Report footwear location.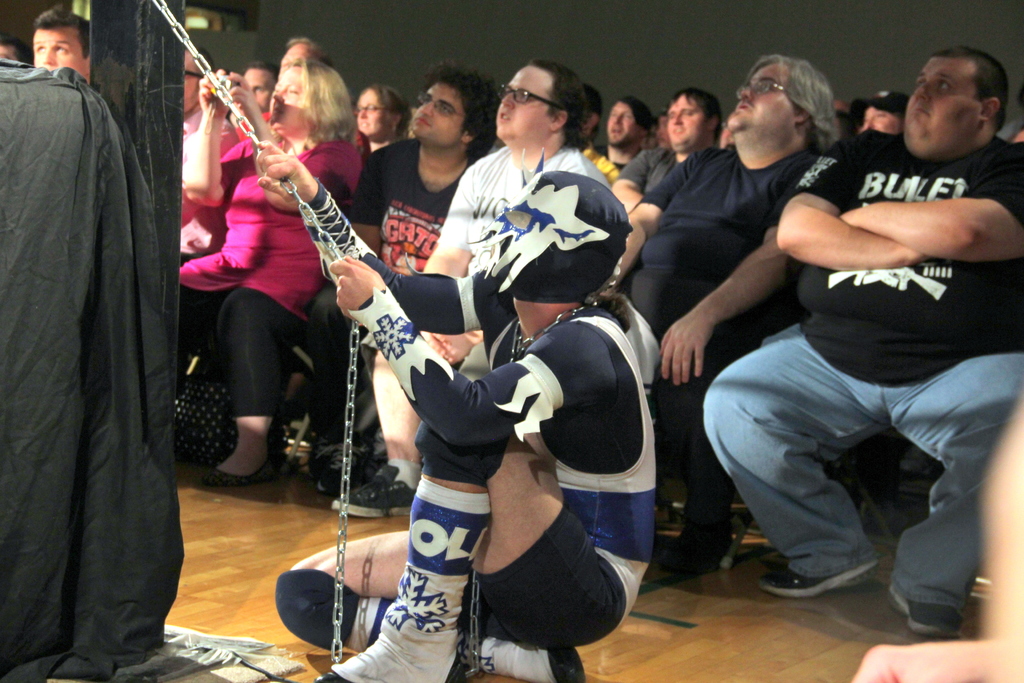
Report: 325, 462, 422, 518.
